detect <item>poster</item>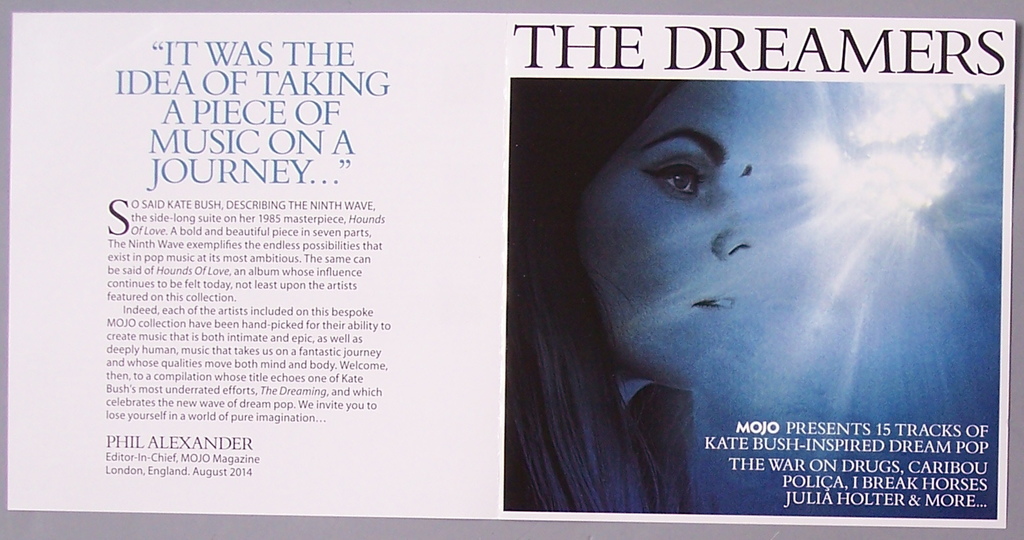
0, 0, 1023, 539
